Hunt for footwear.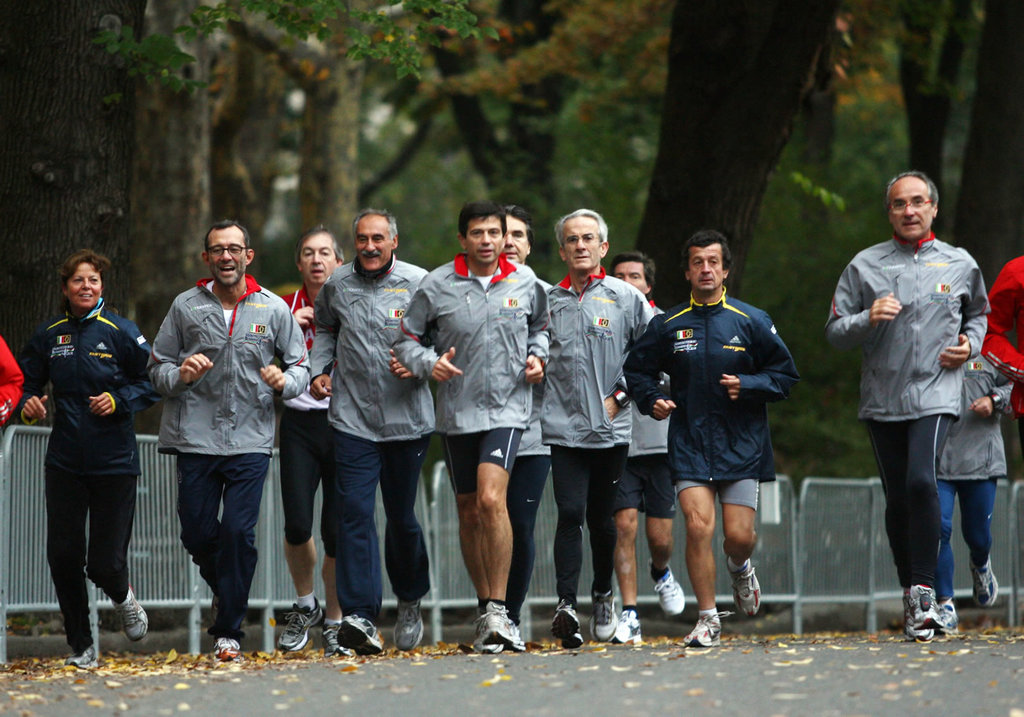
Hunted down at bbox(277, 601, 321, 656).
